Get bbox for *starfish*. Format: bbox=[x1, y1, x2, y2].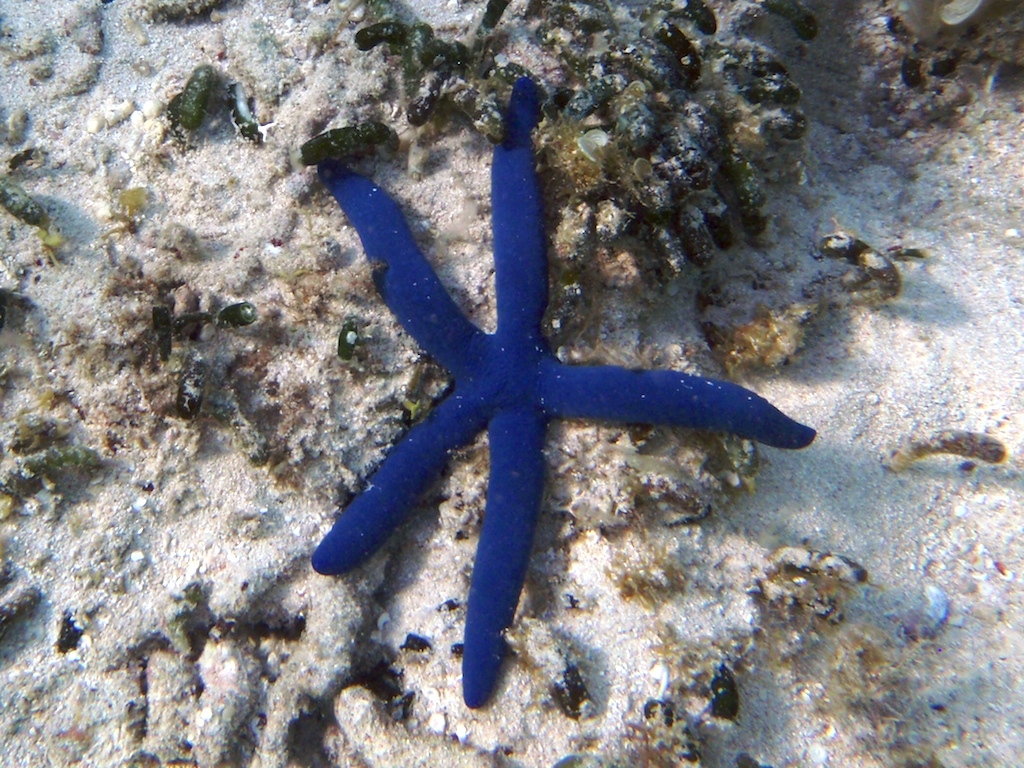
bbox=[307, 77, 817, 708].
